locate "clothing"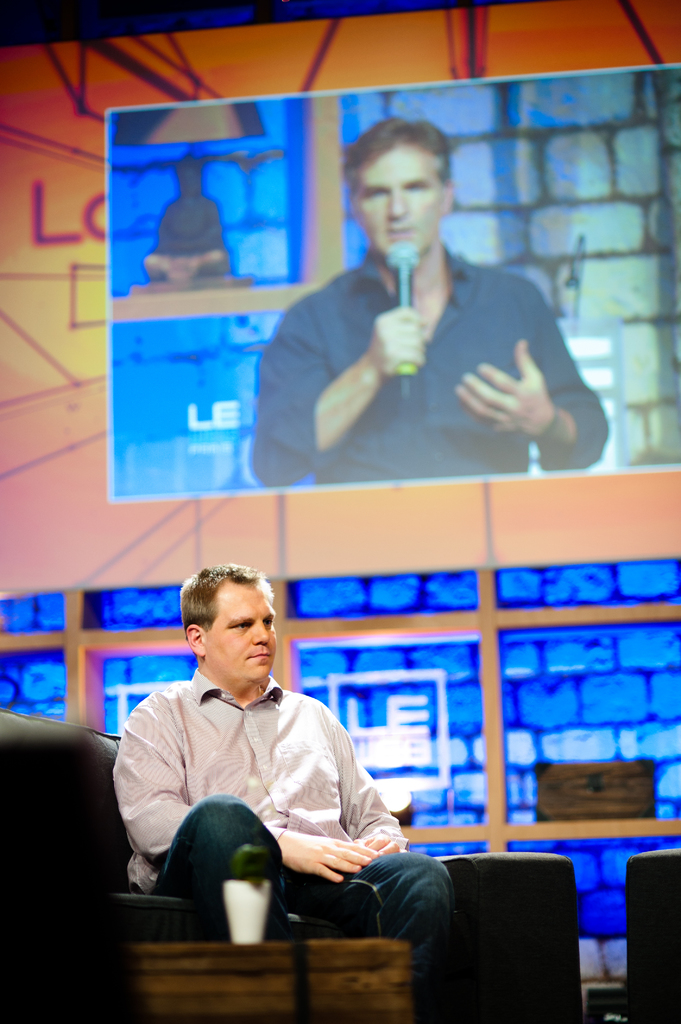
Rect(119, 637, 431, 961)
